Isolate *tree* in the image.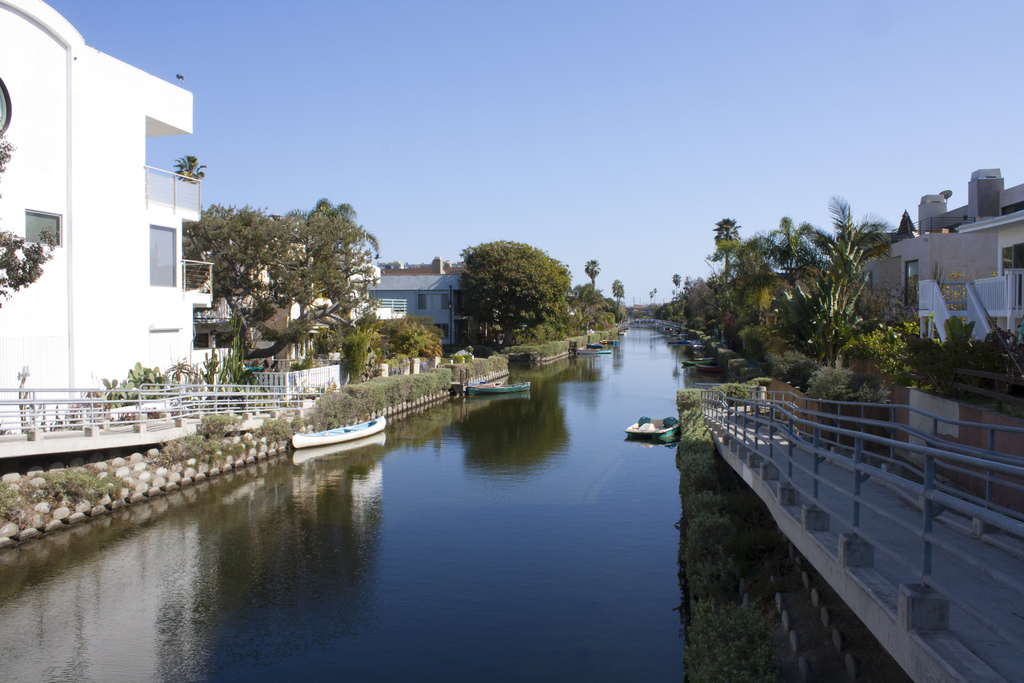
Isolated region: bbox(182, 193, 384, 368).
